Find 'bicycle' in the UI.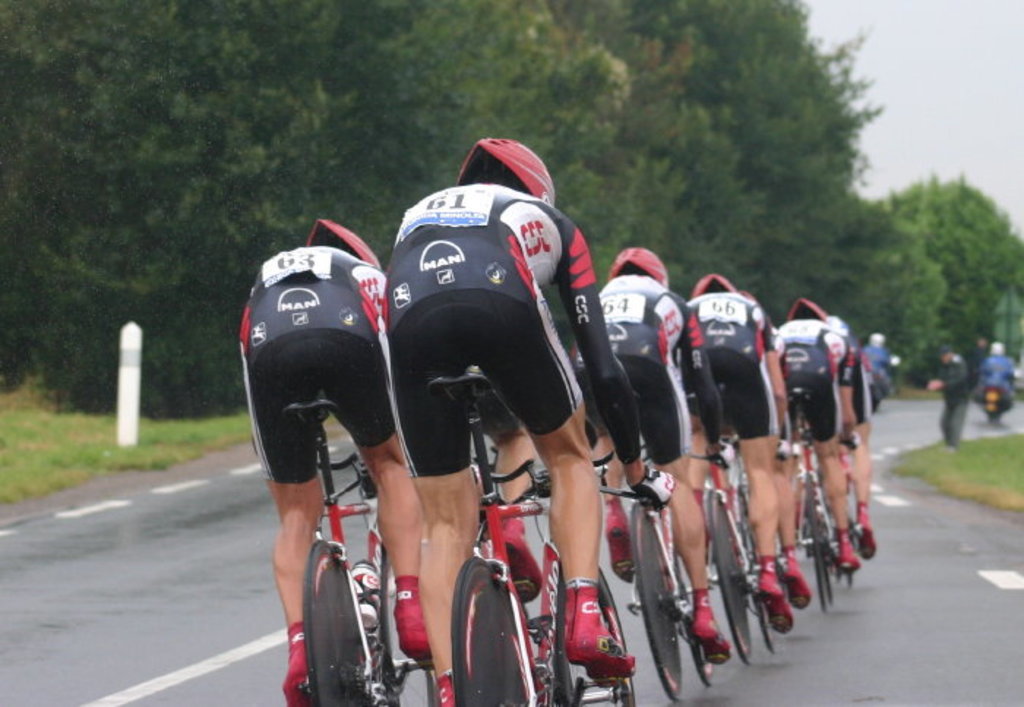
UI element at [left=421, top=369, right=663, bottom=701].
